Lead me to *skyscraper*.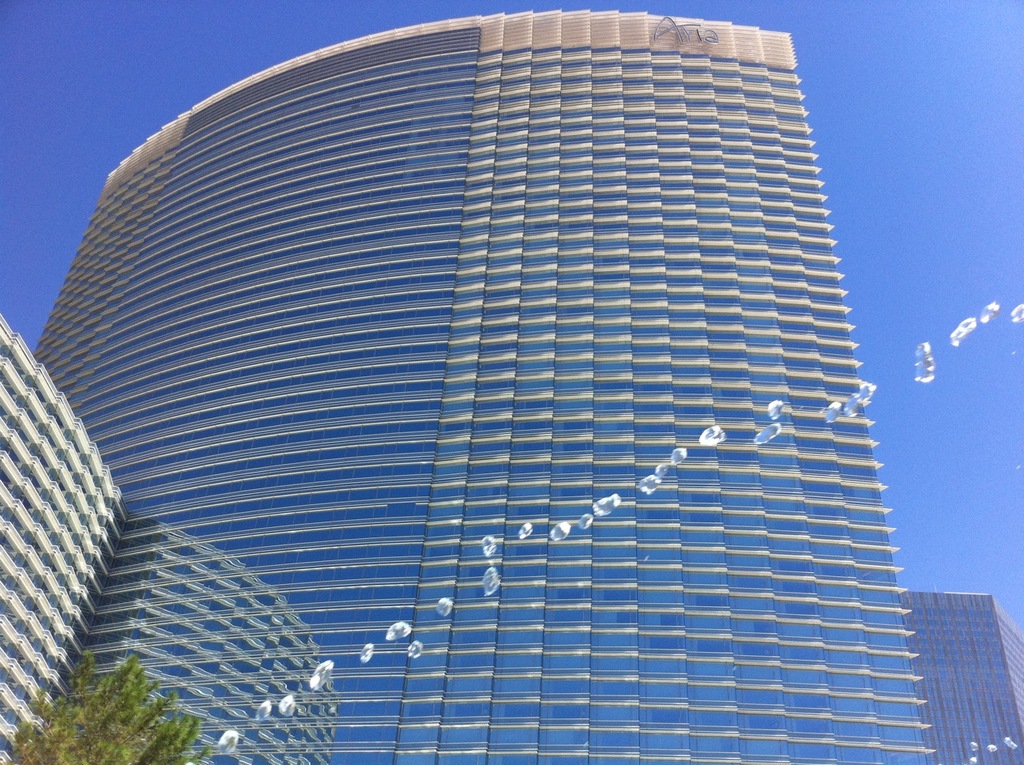
Lead to [x1=13, y1=39, x2=968, y2=744].
